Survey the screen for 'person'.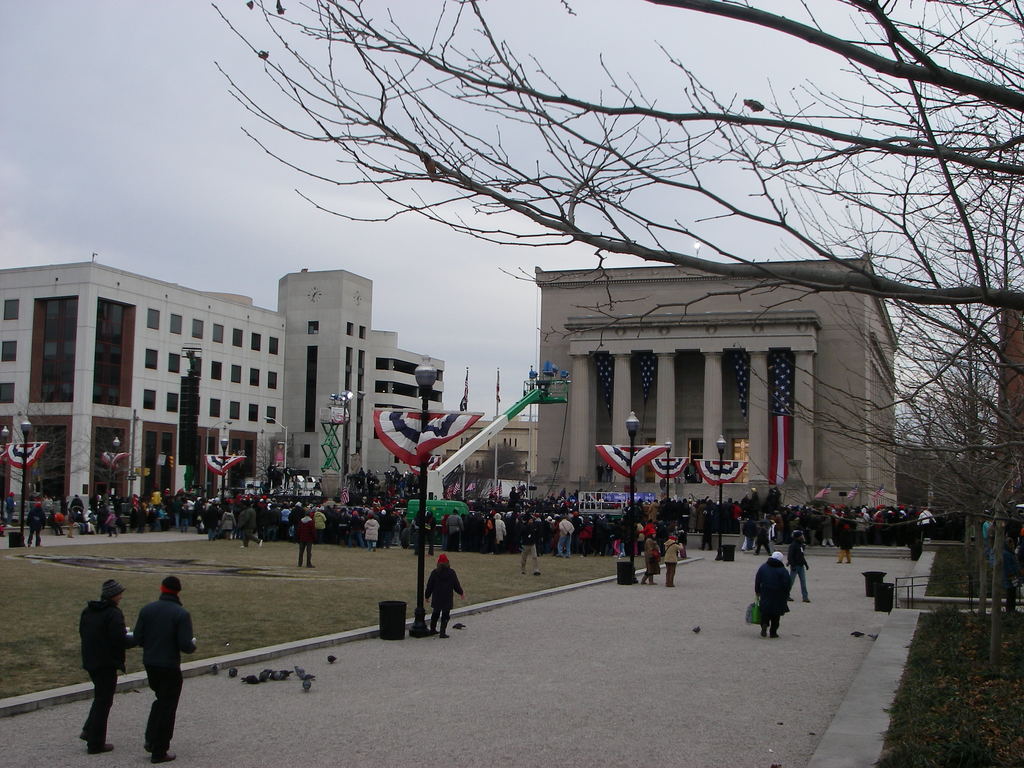
Survey found: [x1=785, y1=531, x2=811, y2=602].
